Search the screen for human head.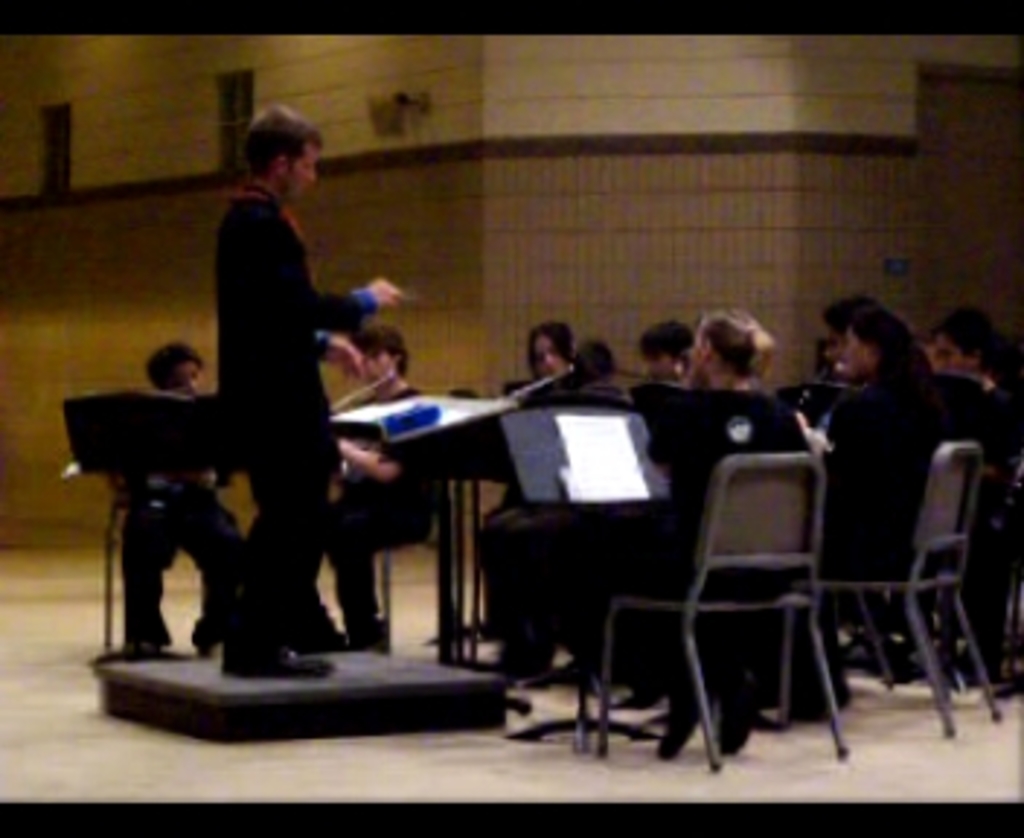
Found at (left=564, top=343, right=617, bottom=375).
